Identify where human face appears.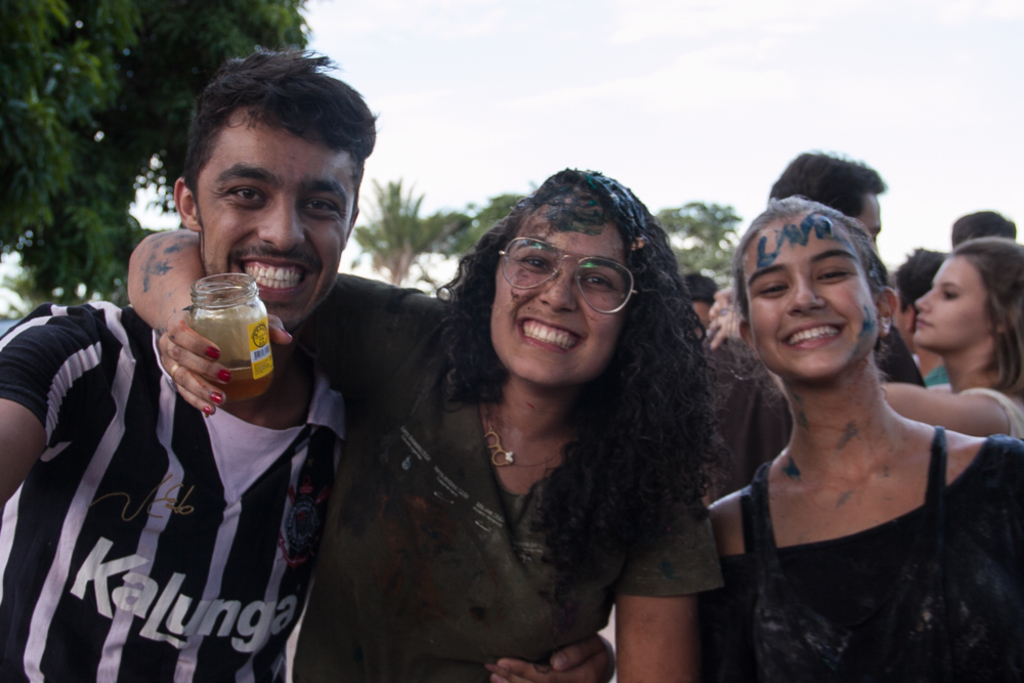
Appears at select_region(199, 127, 353, 329).
